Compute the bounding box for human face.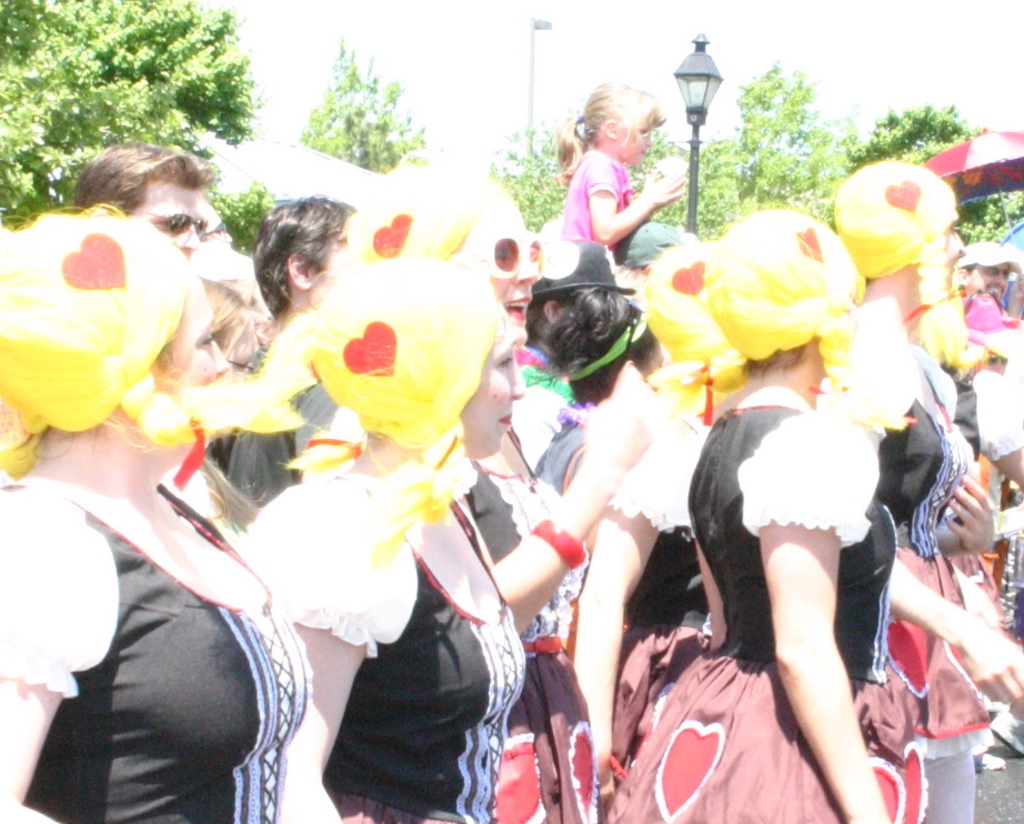
x1=227, y1=321, x2=258, y2=383.
